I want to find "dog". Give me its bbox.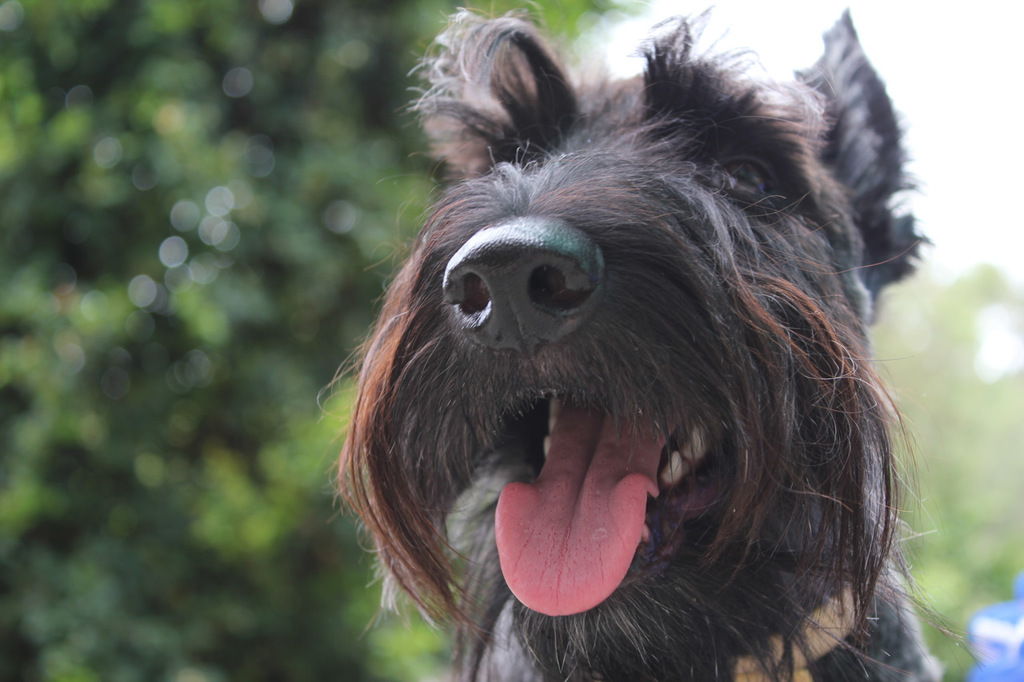
rect(312, 0, 990, 681).
